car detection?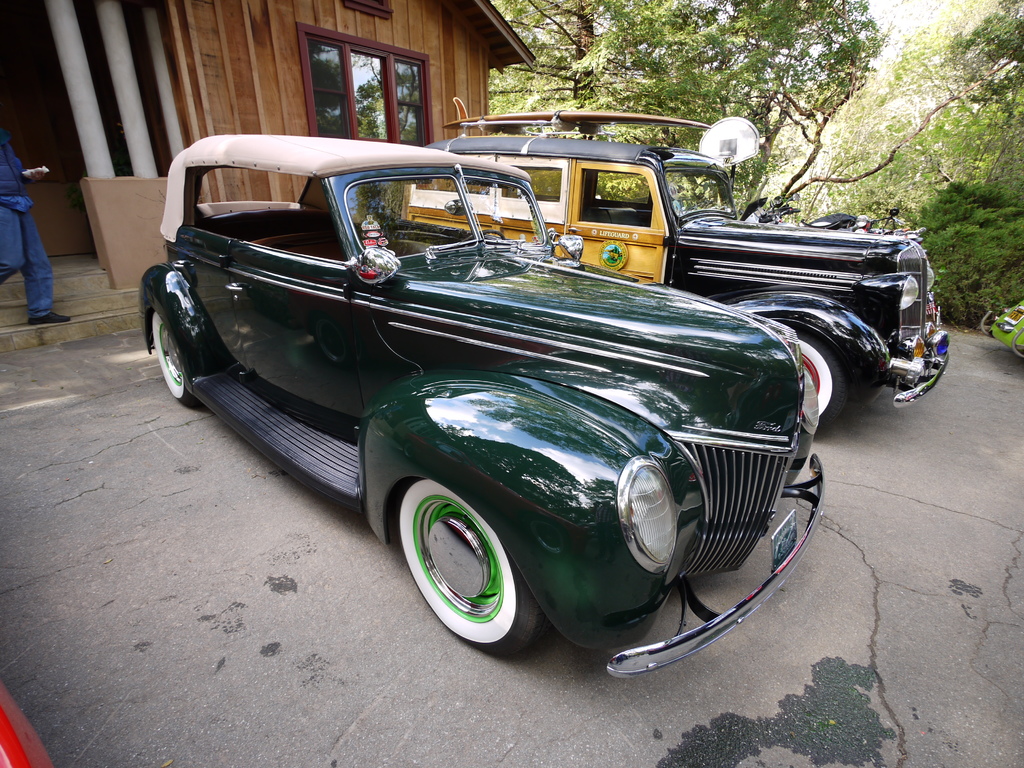
x1=387 y1=108 x2=956 y2=436
